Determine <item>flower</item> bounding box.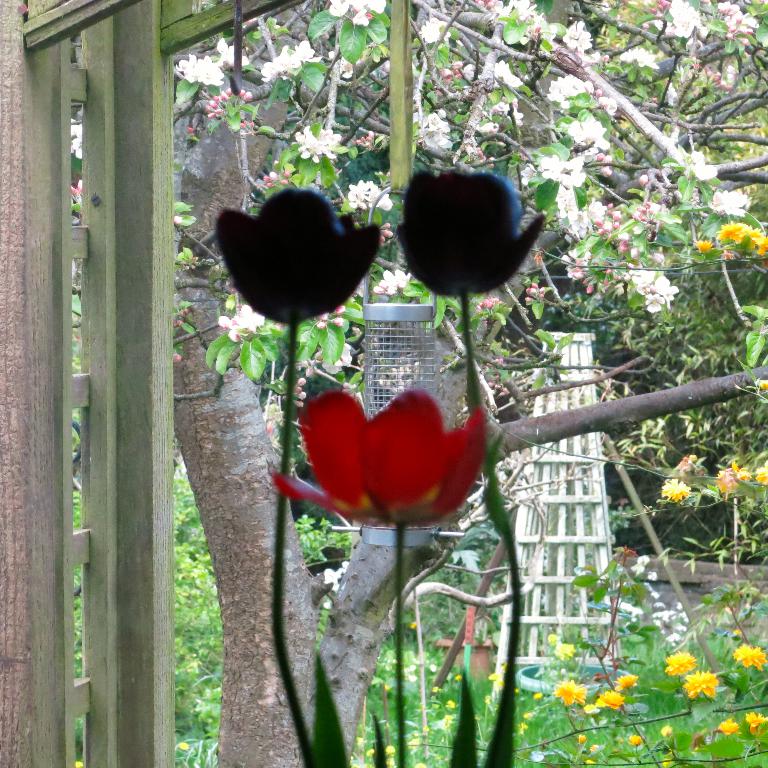
Determined: <region>214, 185, 380, 326</region>.
